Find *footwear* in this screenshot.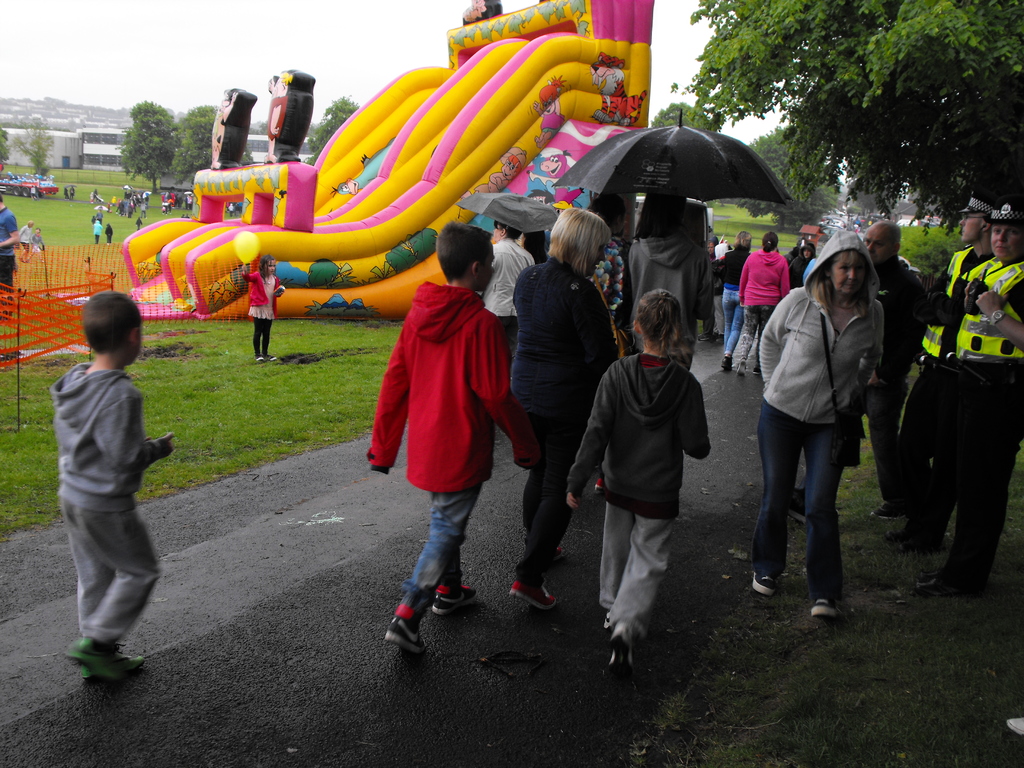
The bounding box for *footwear* is [718, 360, 734, 371].
